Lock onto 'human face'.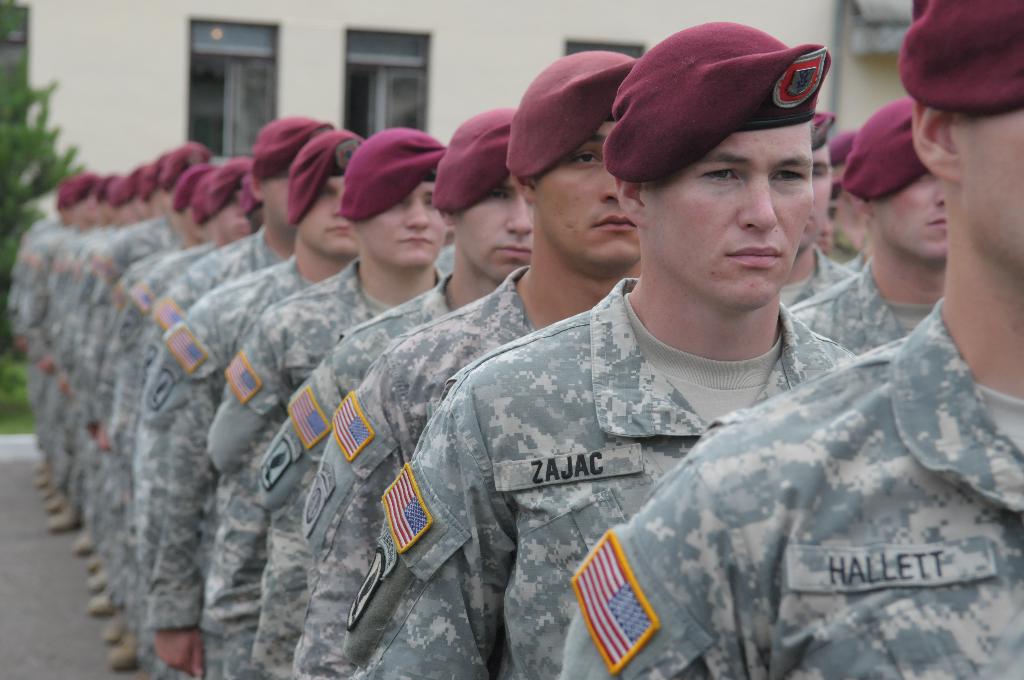
Locked: x1=303, y1=177, x2=356, y2=263.
